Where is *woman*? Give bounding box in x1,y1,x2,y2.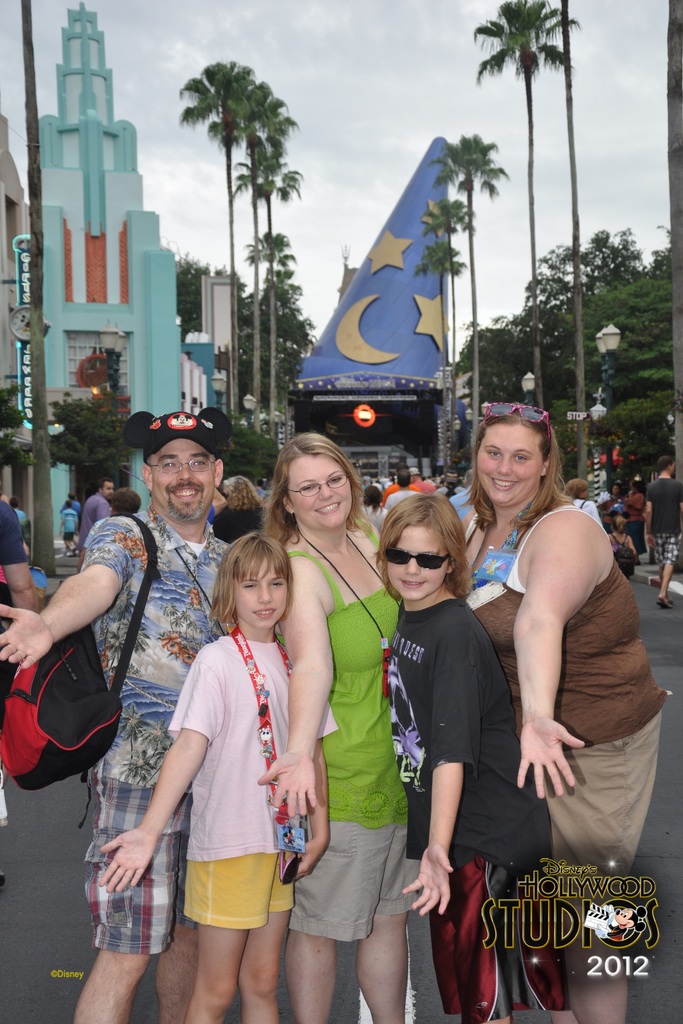
561,481,604,529.
